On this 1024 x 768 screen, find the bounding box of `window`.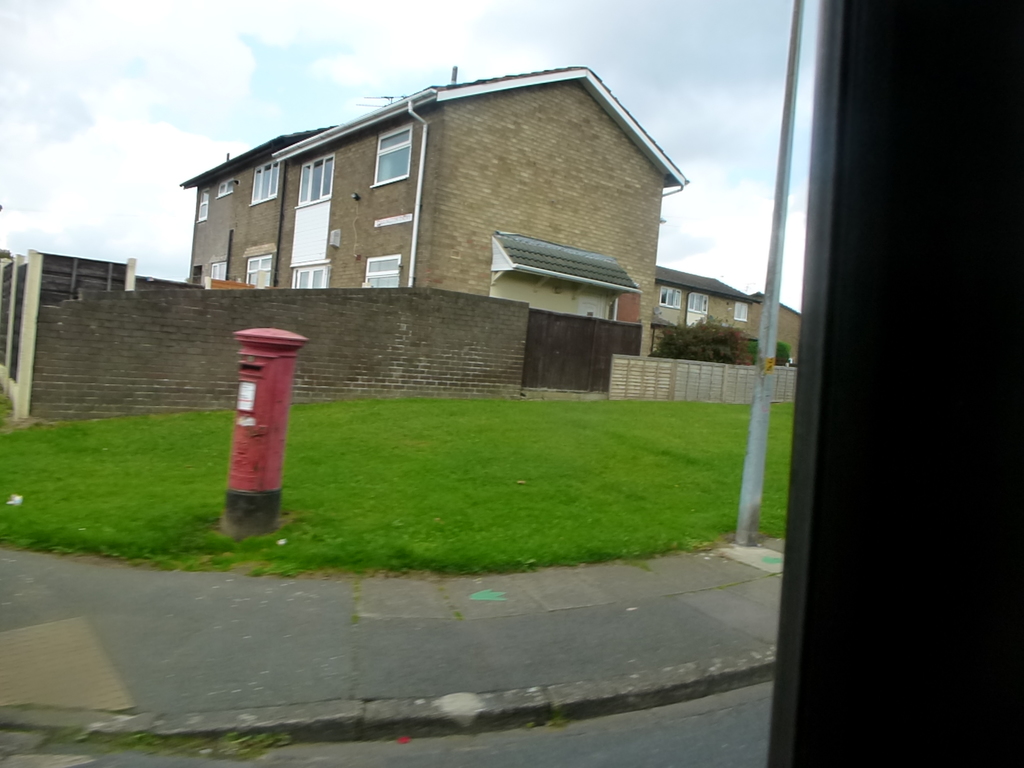
Bounding box: bbox=(218, 178, 236, 199).
